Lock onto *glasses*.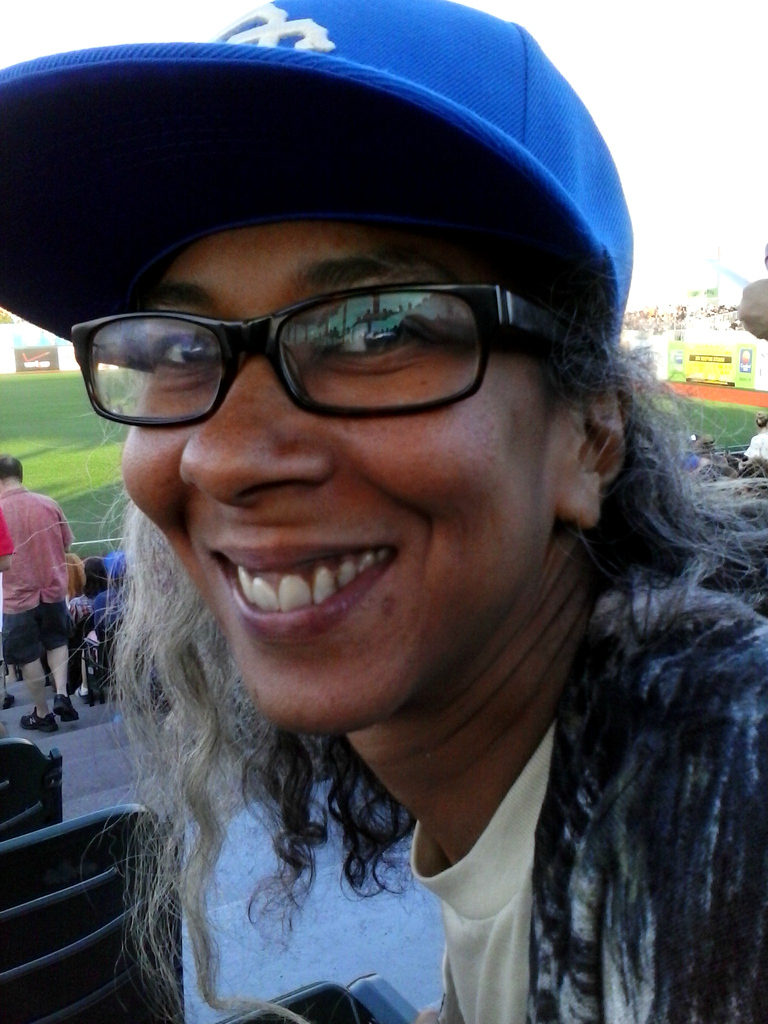
Locked: (80, 256, 580, 419).
